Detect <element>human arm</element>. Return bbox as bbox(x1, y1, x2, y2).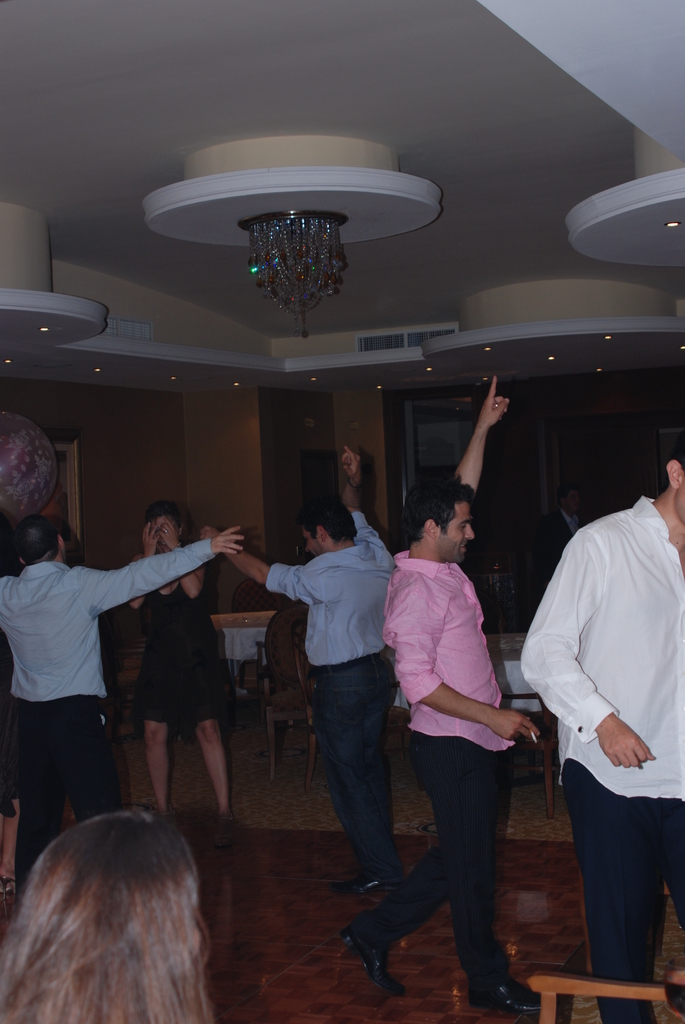
bbox(456, 376, 516, 493).
